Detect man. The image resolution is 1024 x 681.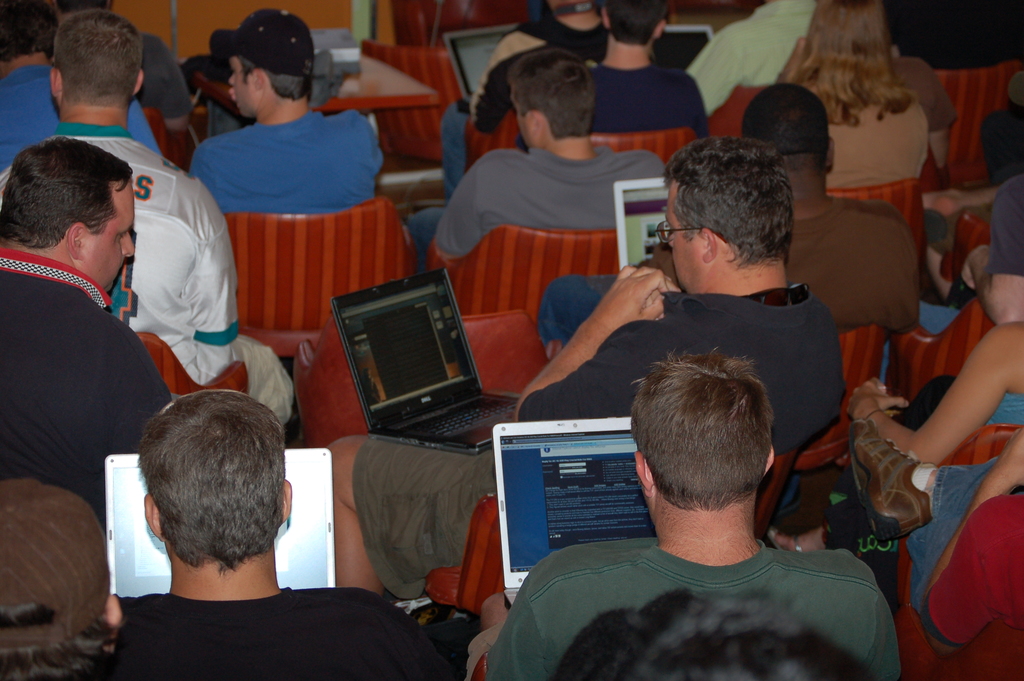
<box>323,129,845,600</box>.
